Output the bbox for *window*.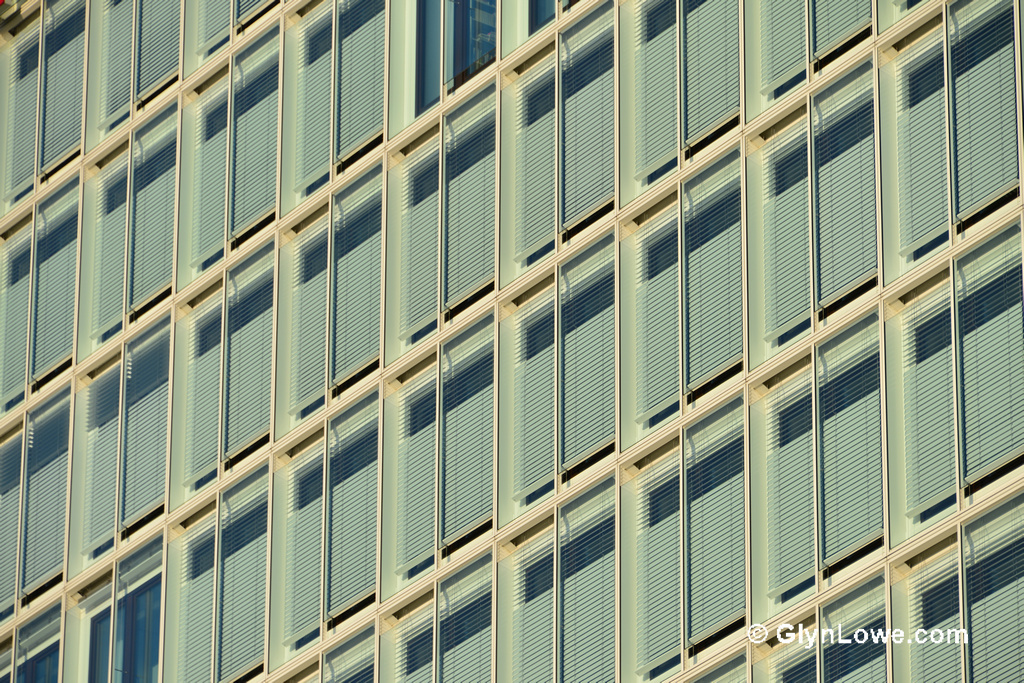
(x1=278, y1=0, x2=405, y2=203).
